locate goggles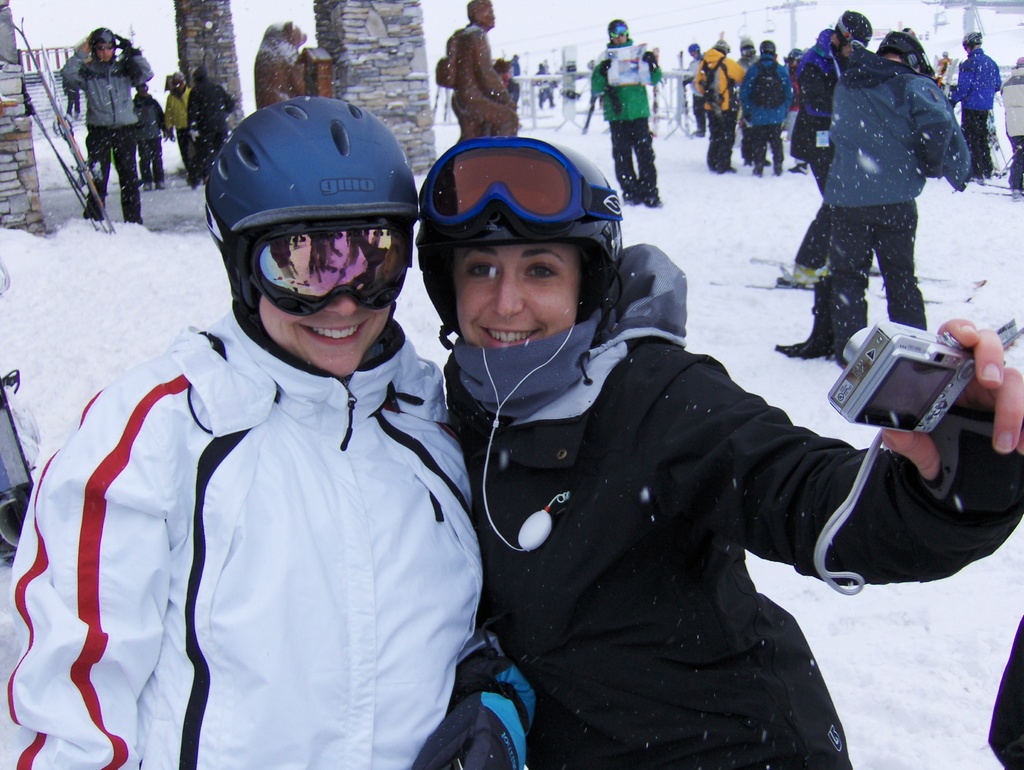
bbox=[224, 214, 400, 296]
